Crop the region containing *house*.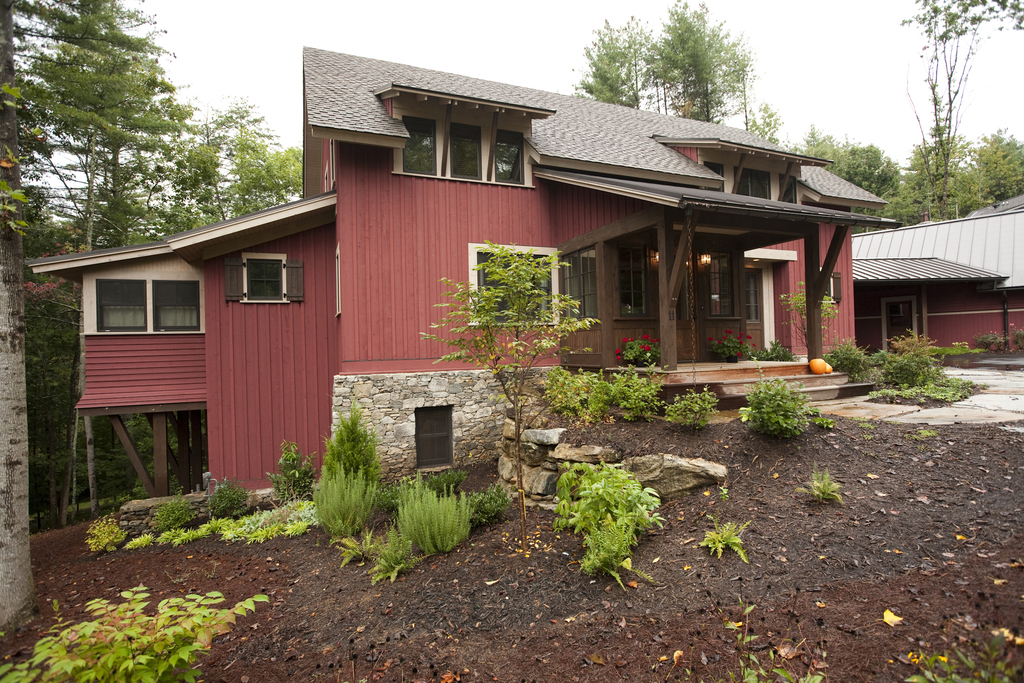
Crop region: crop(29, 45, 904, 498).
